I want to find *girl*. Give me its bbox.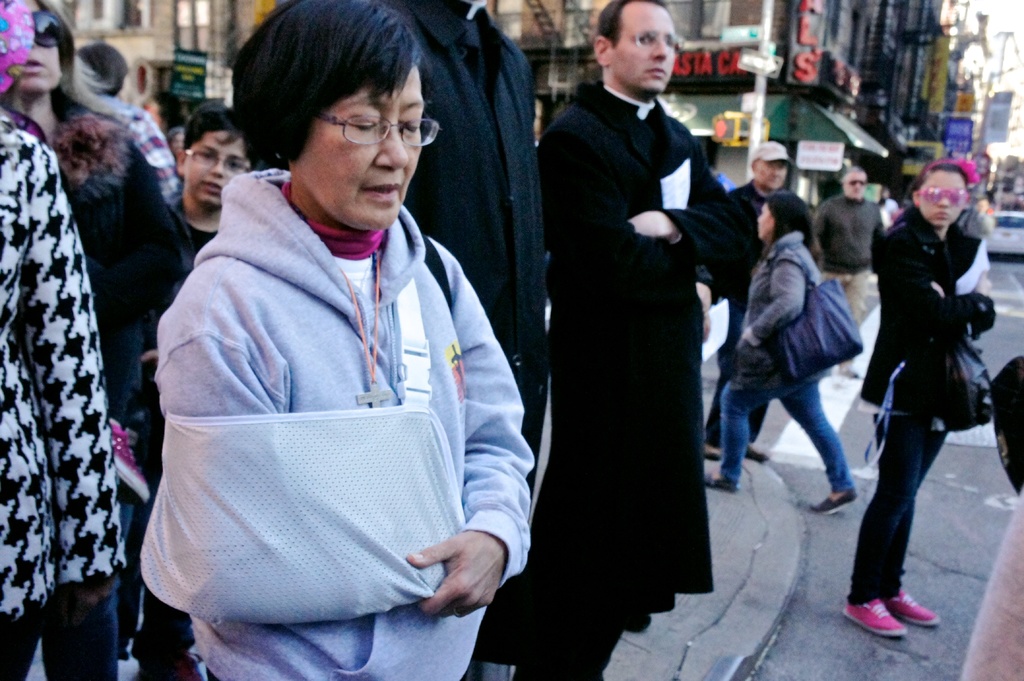
(left=874, top=166, right=991, bottom=638).
